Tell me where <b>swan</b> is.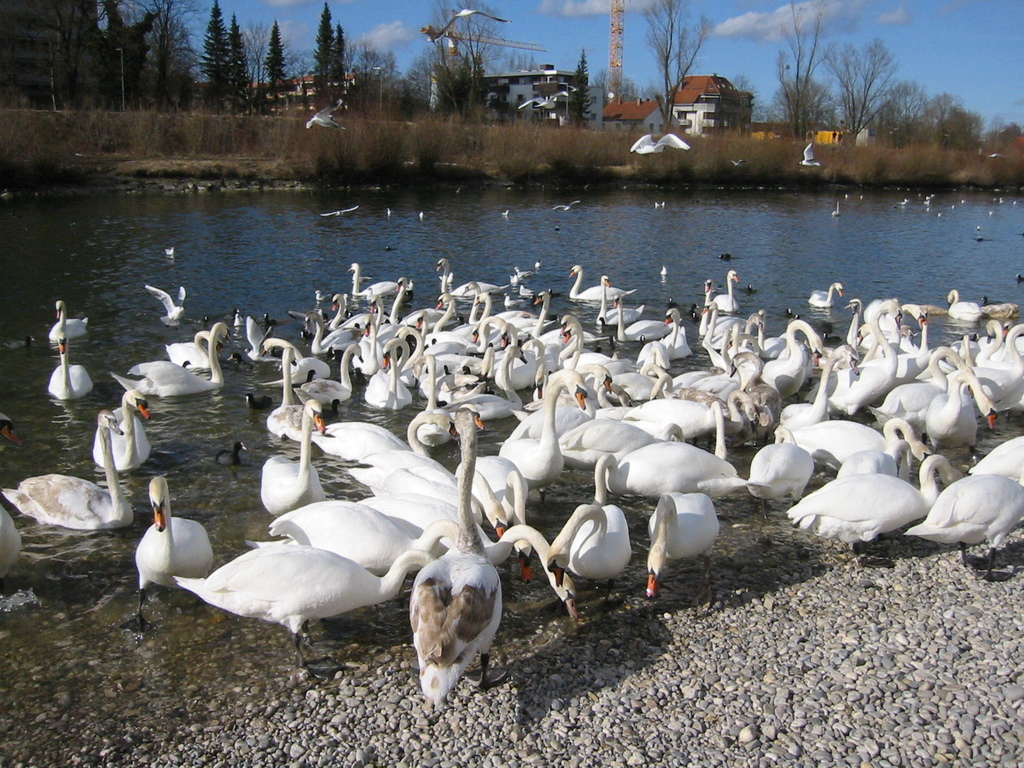
<b>swan</b> is at x1=783, y1=451, x2=954, y2=550.
